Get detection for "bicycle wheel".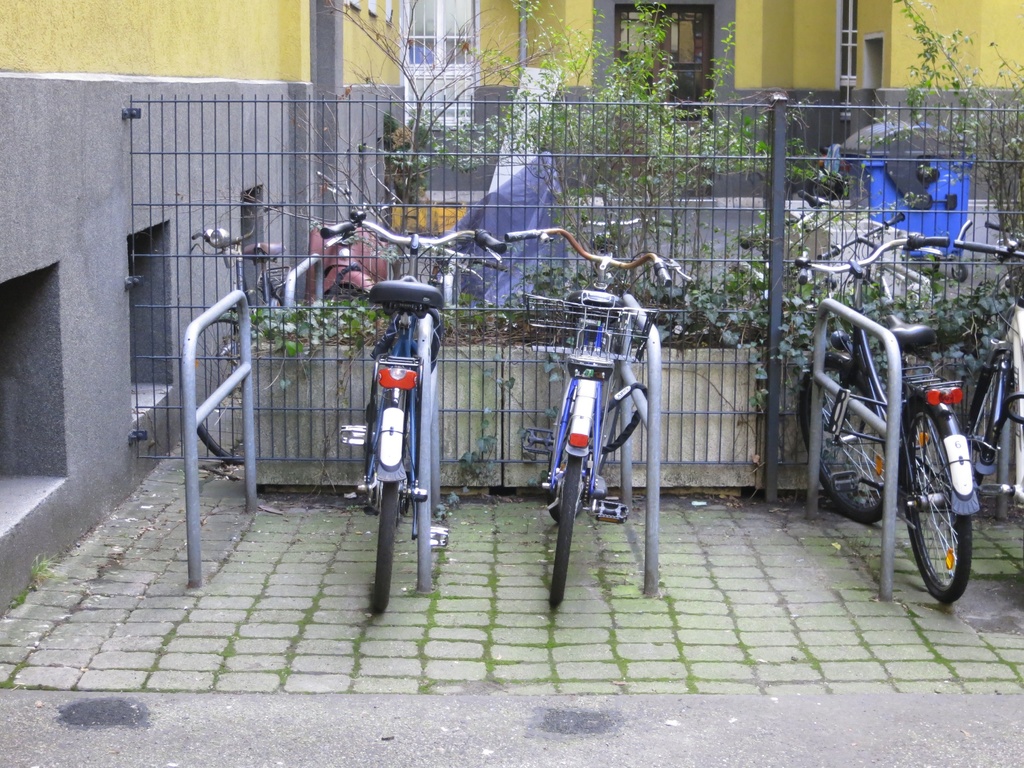
Detection: bbox=[897, 399, 973, 607].
